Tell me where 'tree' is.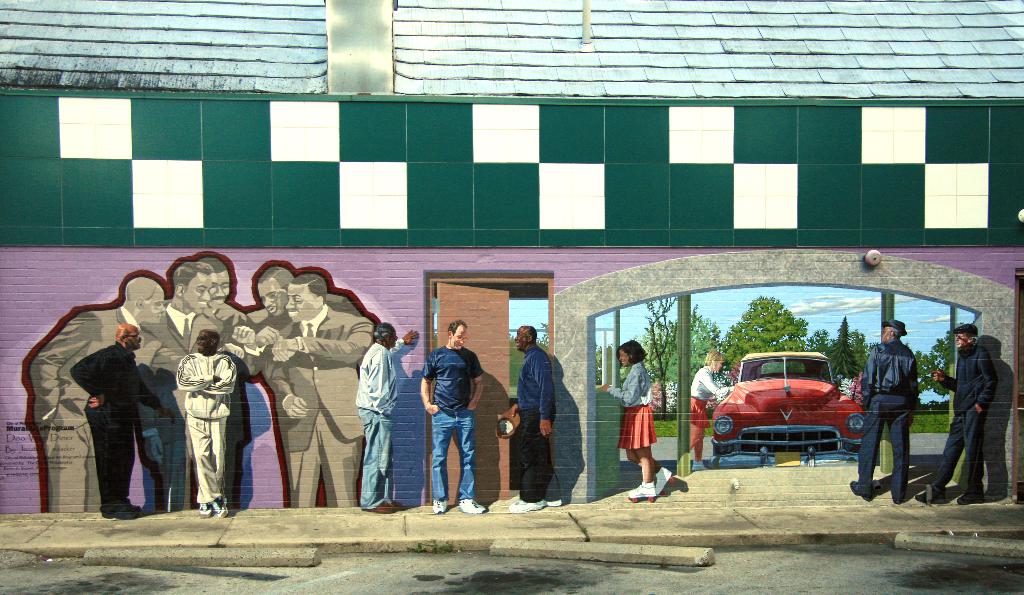
'tree' is at x1=635, y1=291, x2=676, y2=411.
